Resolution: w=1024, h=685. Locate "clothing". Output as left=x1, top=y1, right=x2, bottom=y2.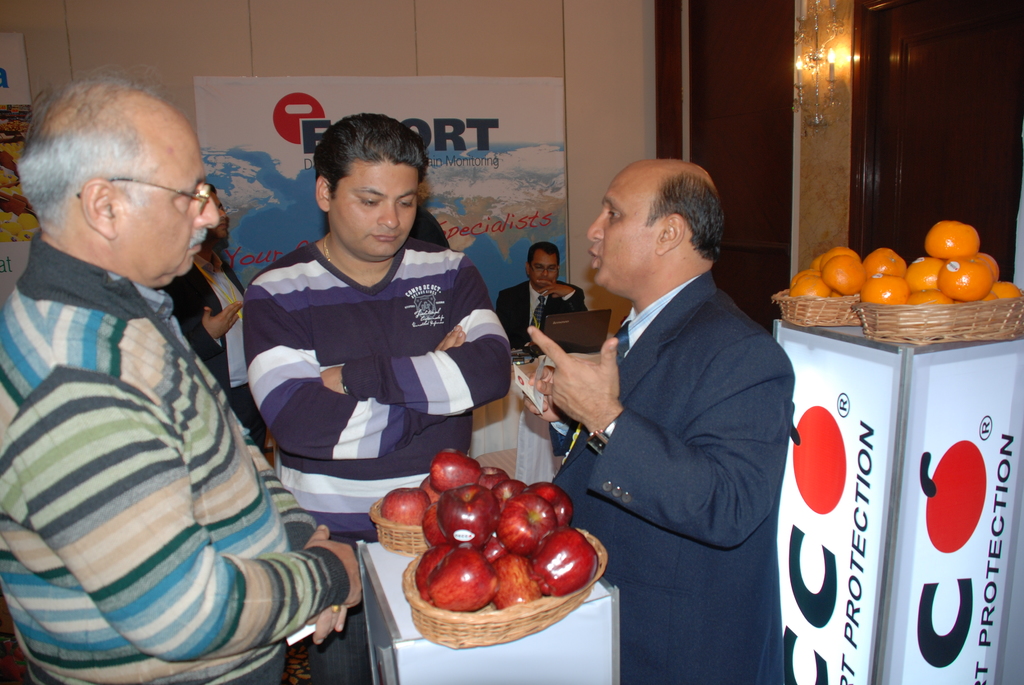
left=0, top=233, right=351, bottom=684.
